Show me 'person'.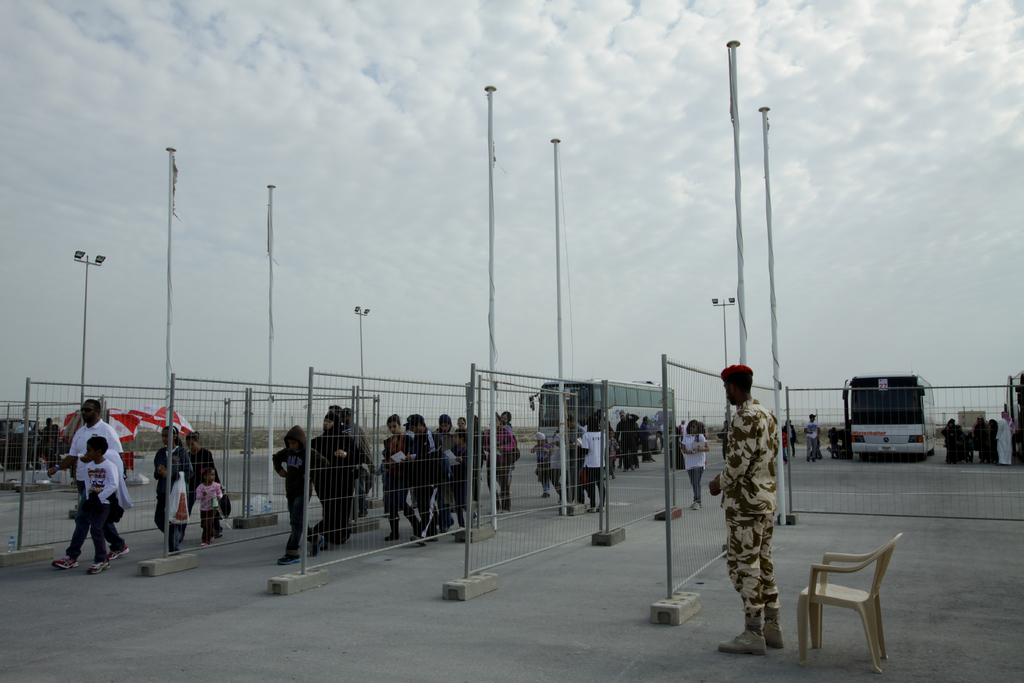
'person' is here: 44 396 130 562.
